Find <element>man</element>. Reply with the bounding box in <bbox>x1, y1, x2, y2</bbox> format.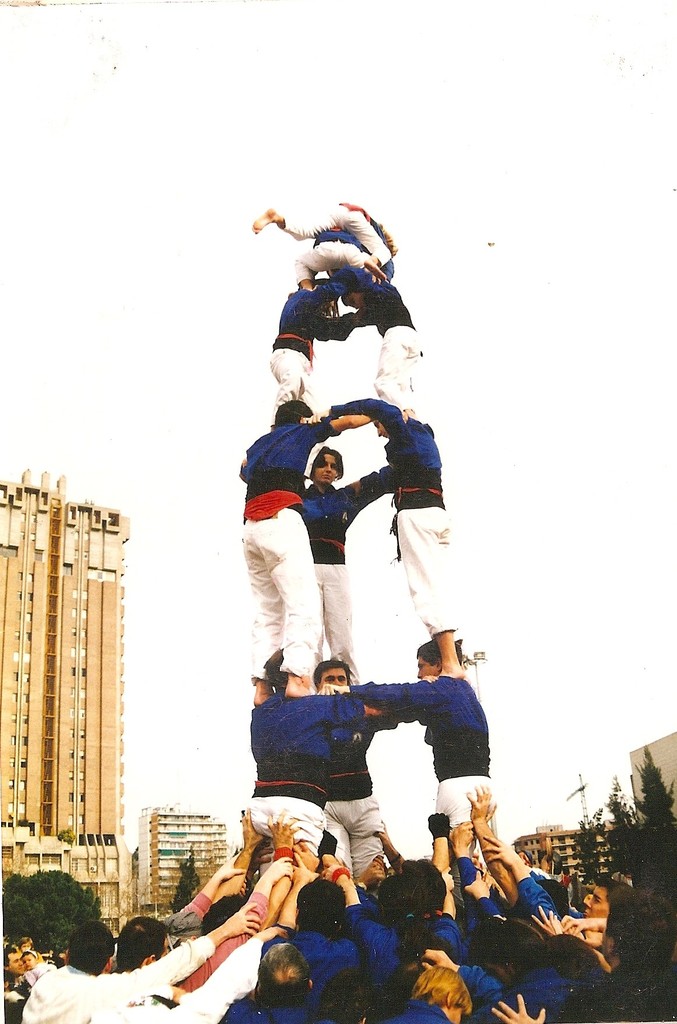
<bbox>244, 646, 440, 883</bbox>.
